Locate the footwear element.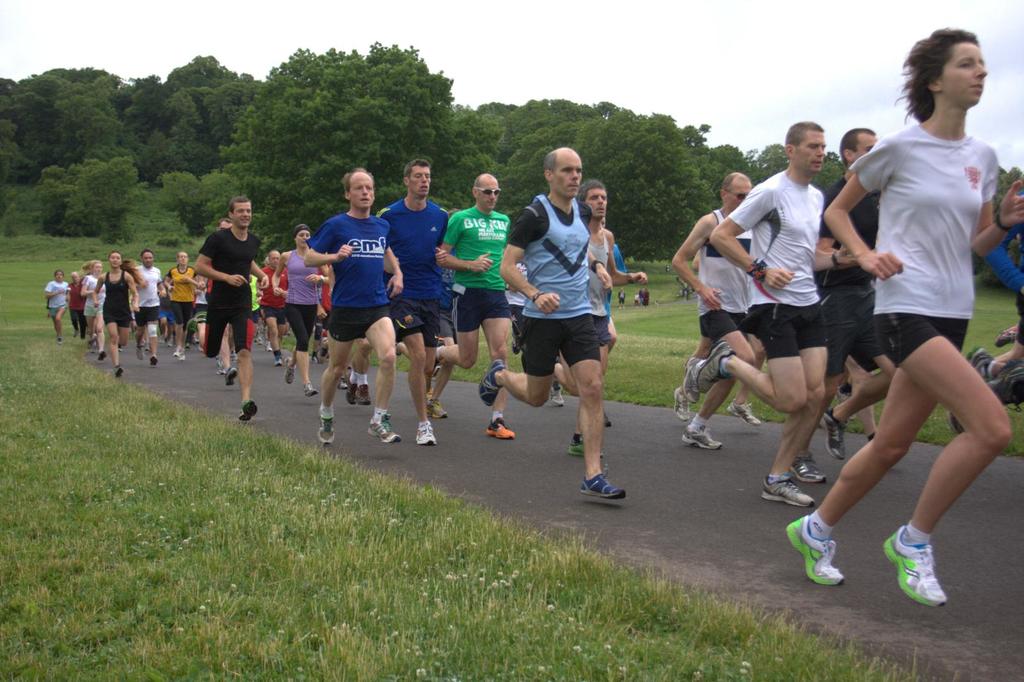
Element bbox: box(427, 396, 449, 421).
